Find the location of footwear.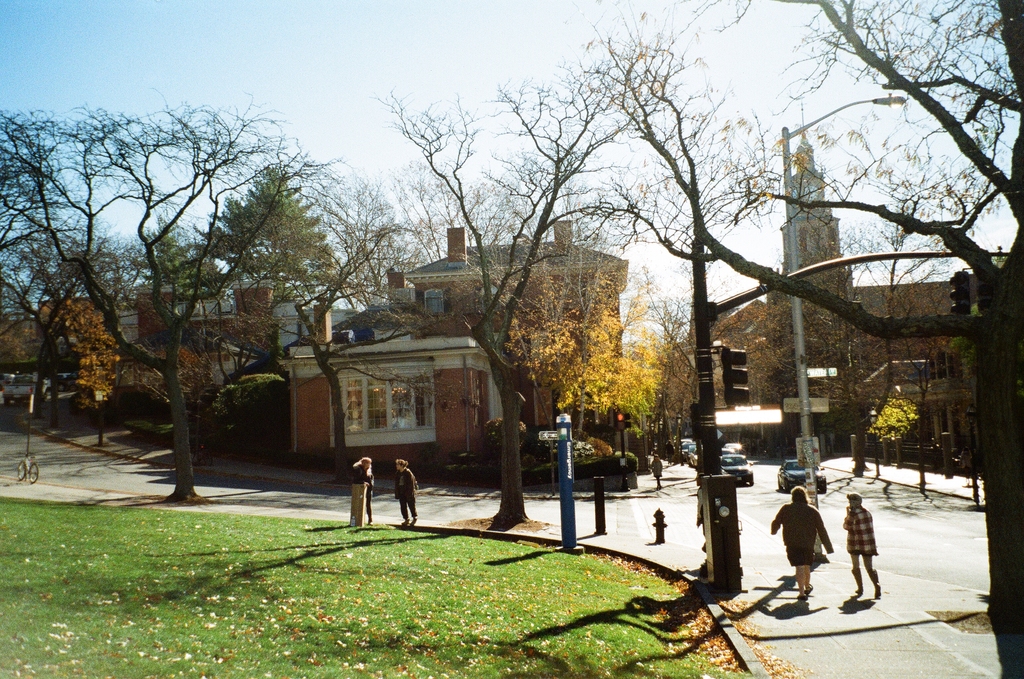
Location: (left=798, top=593, right=806, bottom=600).
